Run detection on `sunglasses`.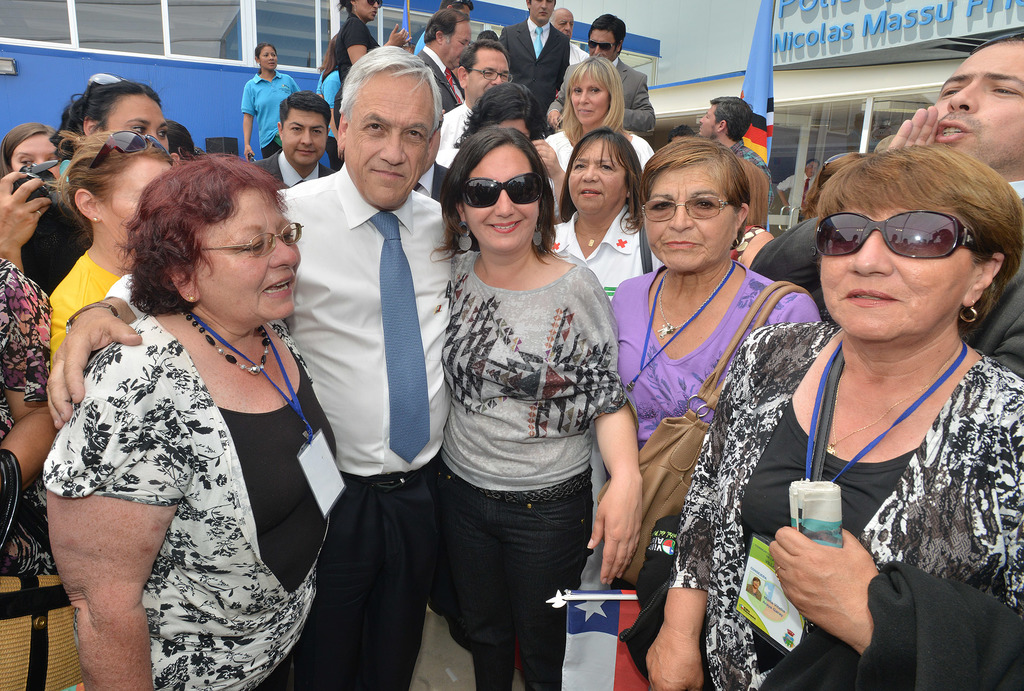
Result: [x1=813, y1=211, x2=994, y2=258].
